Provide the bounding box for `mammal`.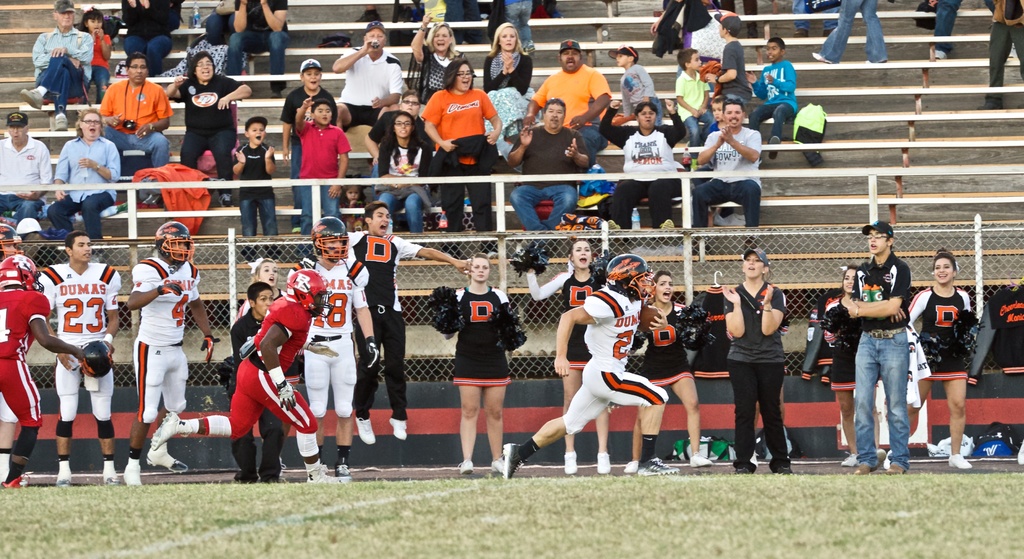
select_region(607, 44, 664, 131).
